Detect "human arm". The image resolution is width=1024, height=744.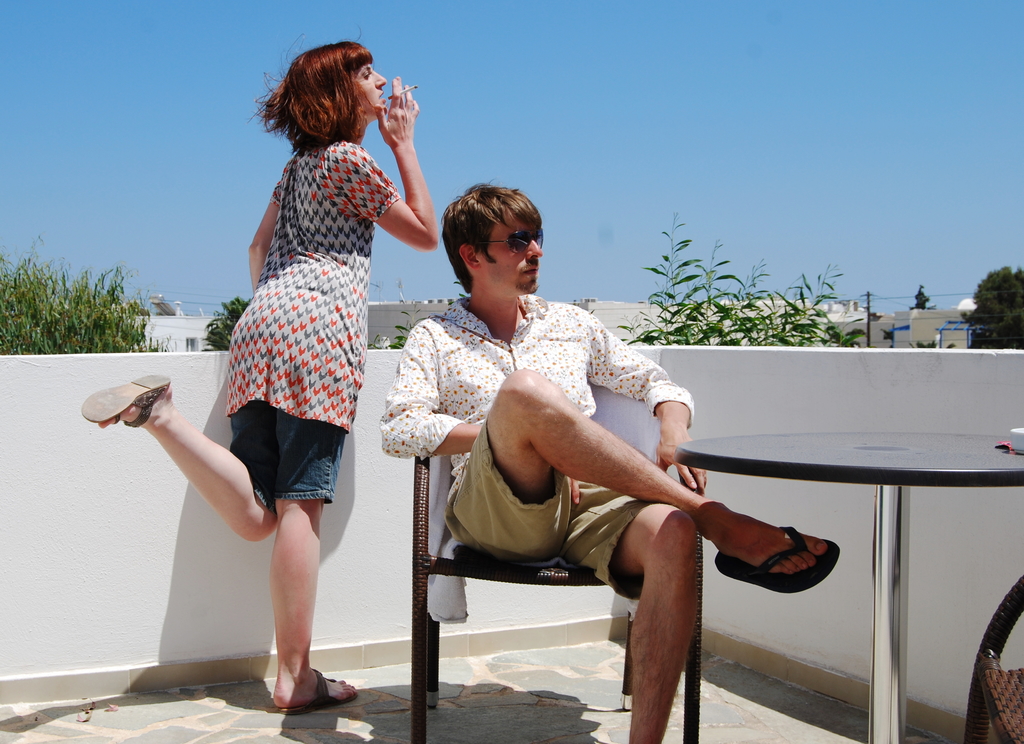
(x1=579, y1=304, x2=708, y2=492).
